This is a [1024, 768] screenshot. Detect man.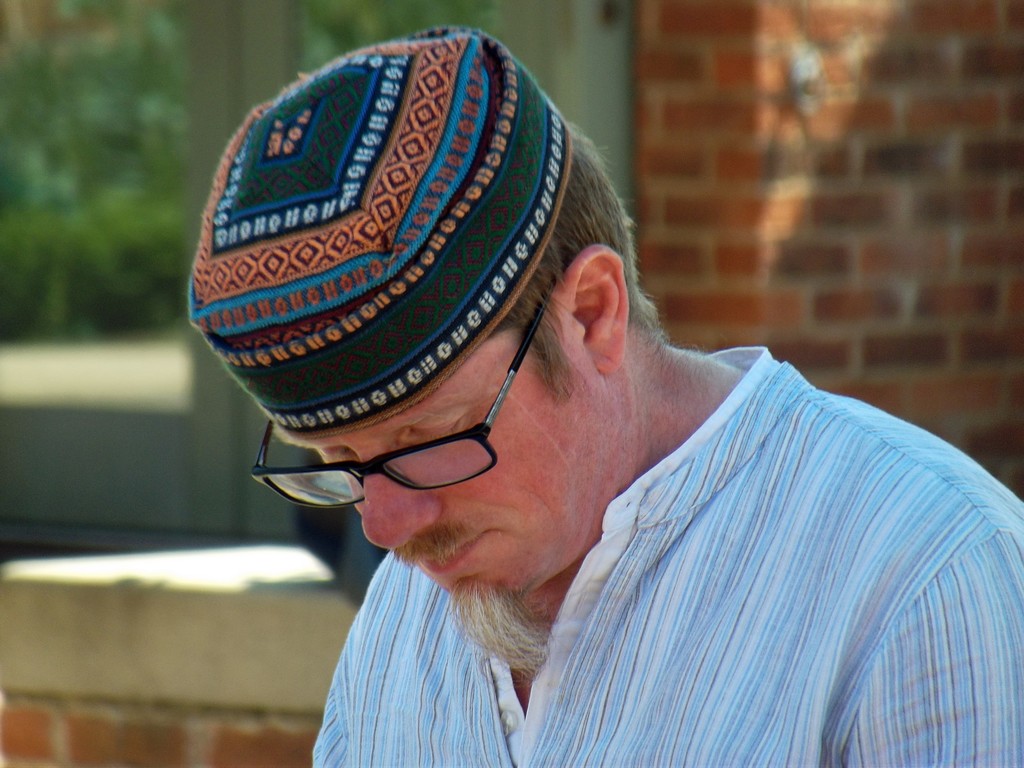
x1=188 y1=14 x2=1023 y2=767.
